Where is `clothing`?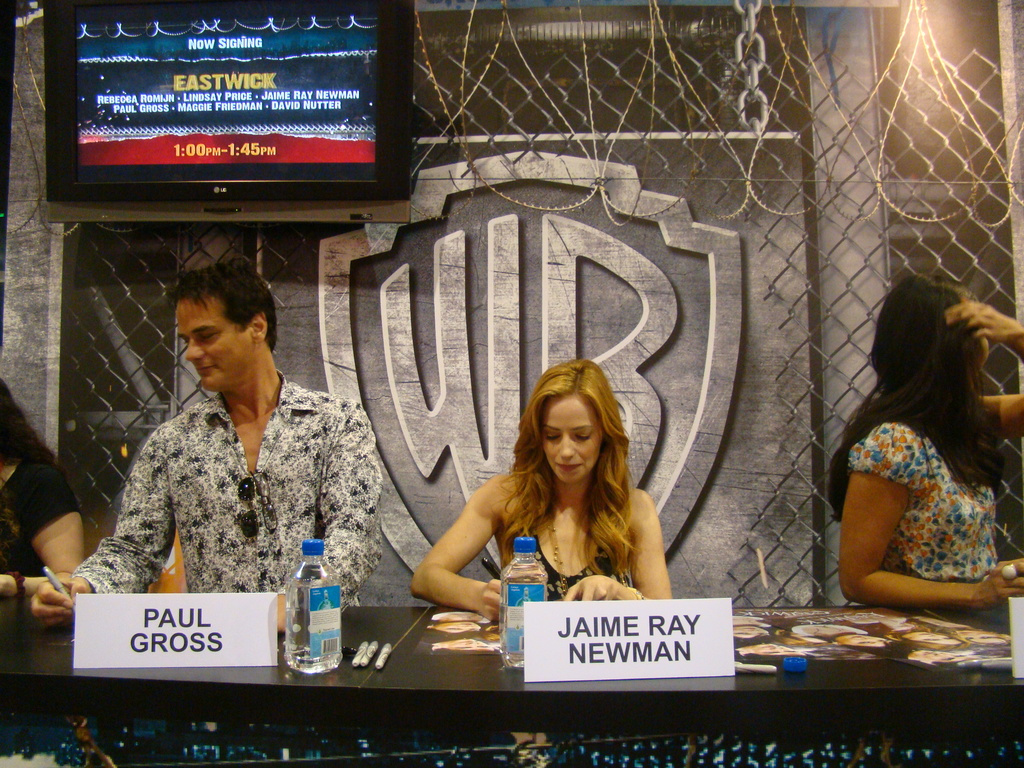
crop(0, 457, 84, 573).
